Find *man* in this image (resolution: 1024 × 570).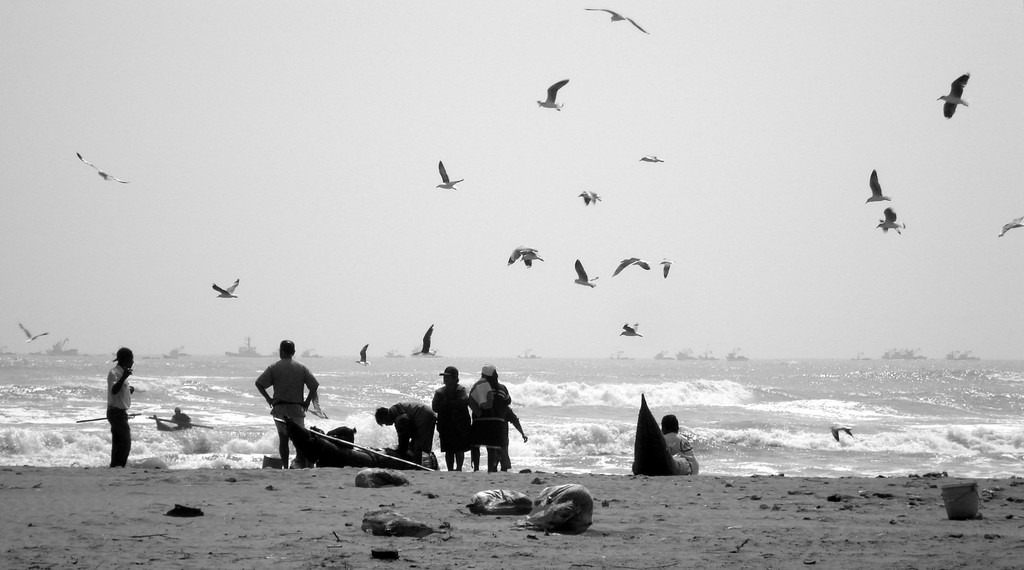
bbox=[661, 418, 701, 475].
